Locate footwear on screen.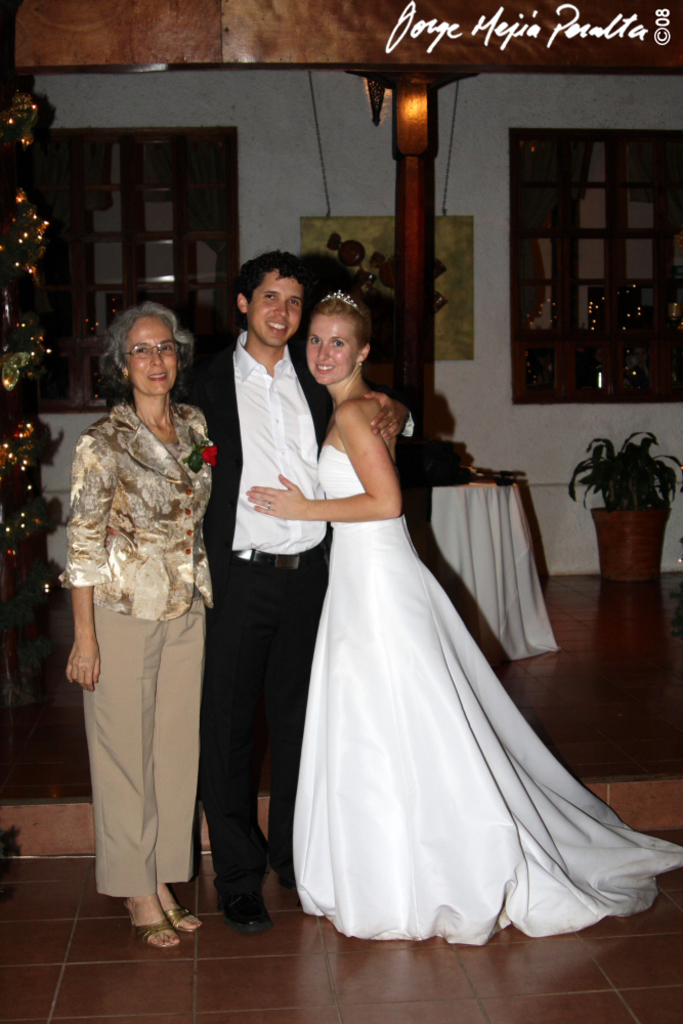
On screen at (x1=166, y1=908, x2=202, y2=936).
